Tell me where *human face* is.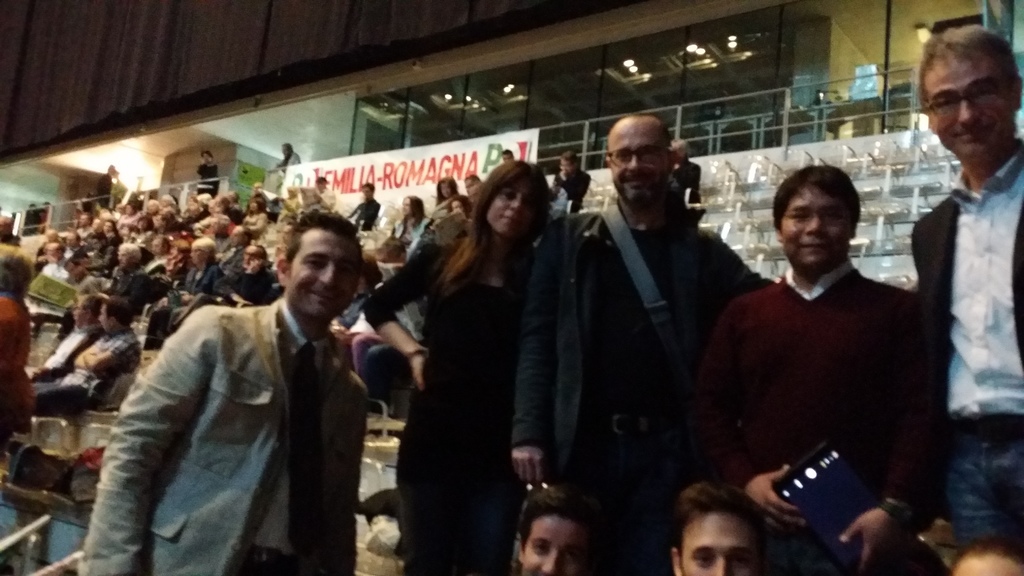
*human face* is at <region>682, 511, 750, 575</region>.
